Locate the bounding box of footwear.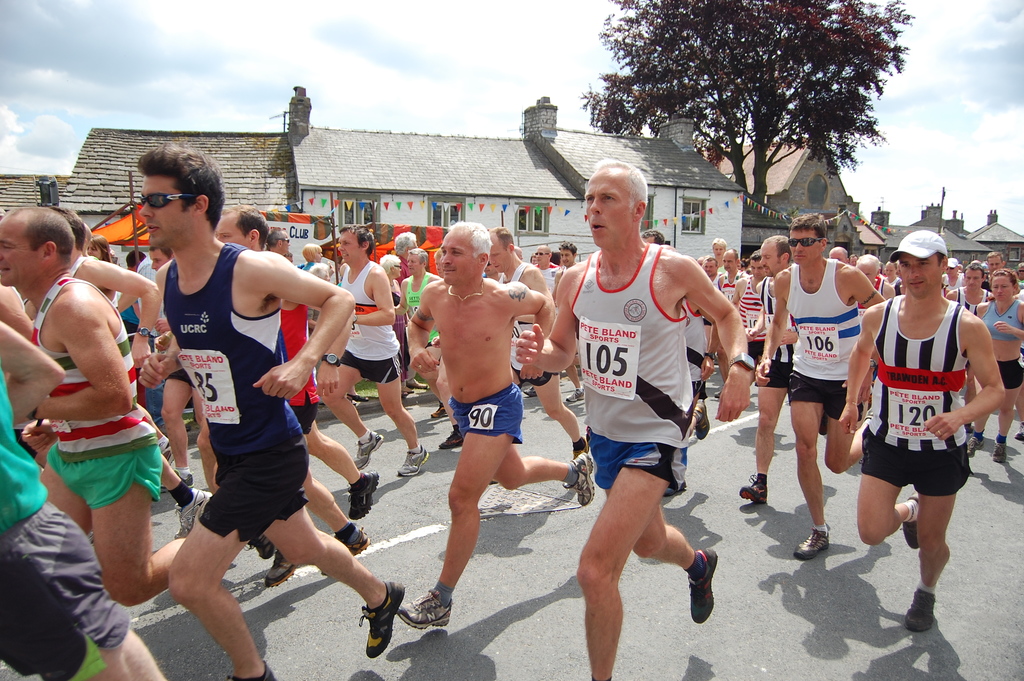
Bounding box: 400:384:415:398.
